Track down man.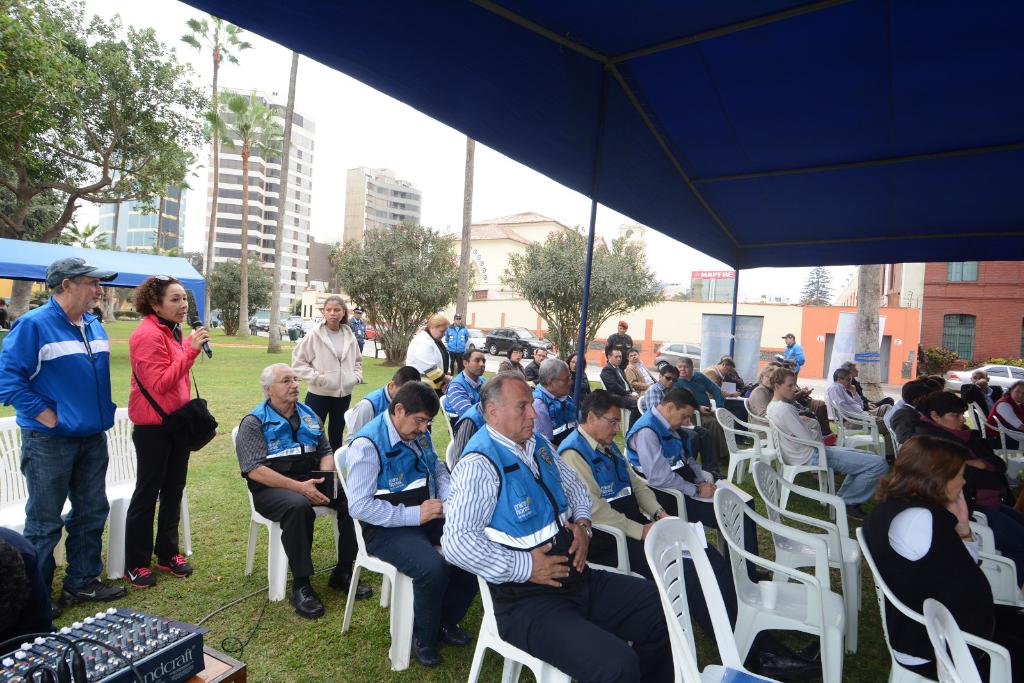
Tracked to (left=532, top=355, right=584, bottom=448).
